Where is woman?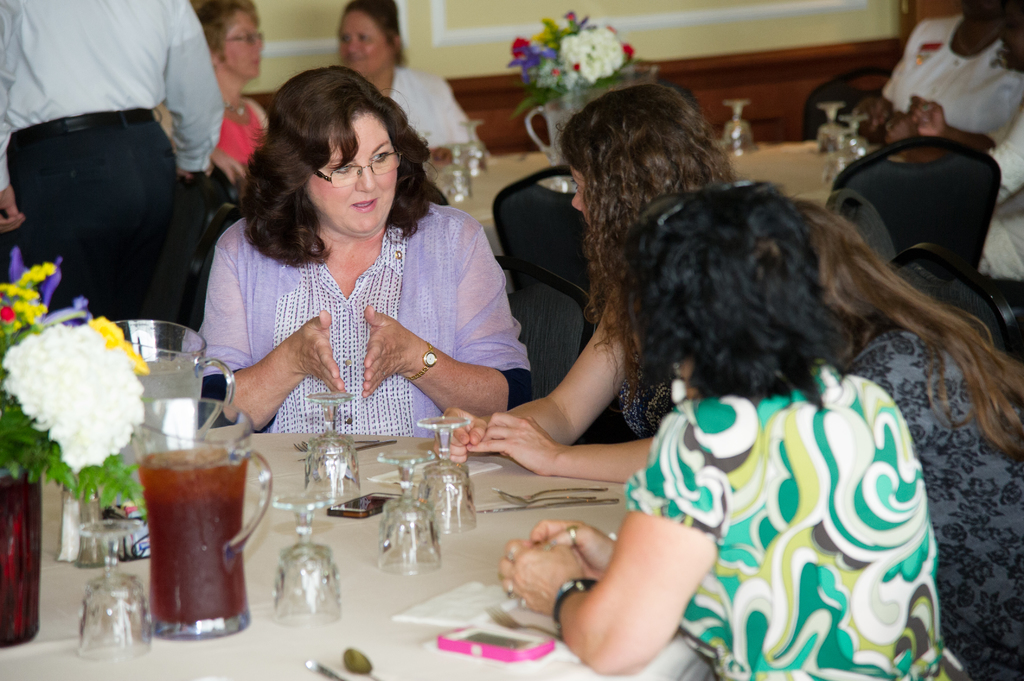
pyautogui.locateOnScreen(771, 198, 1023, 680).
